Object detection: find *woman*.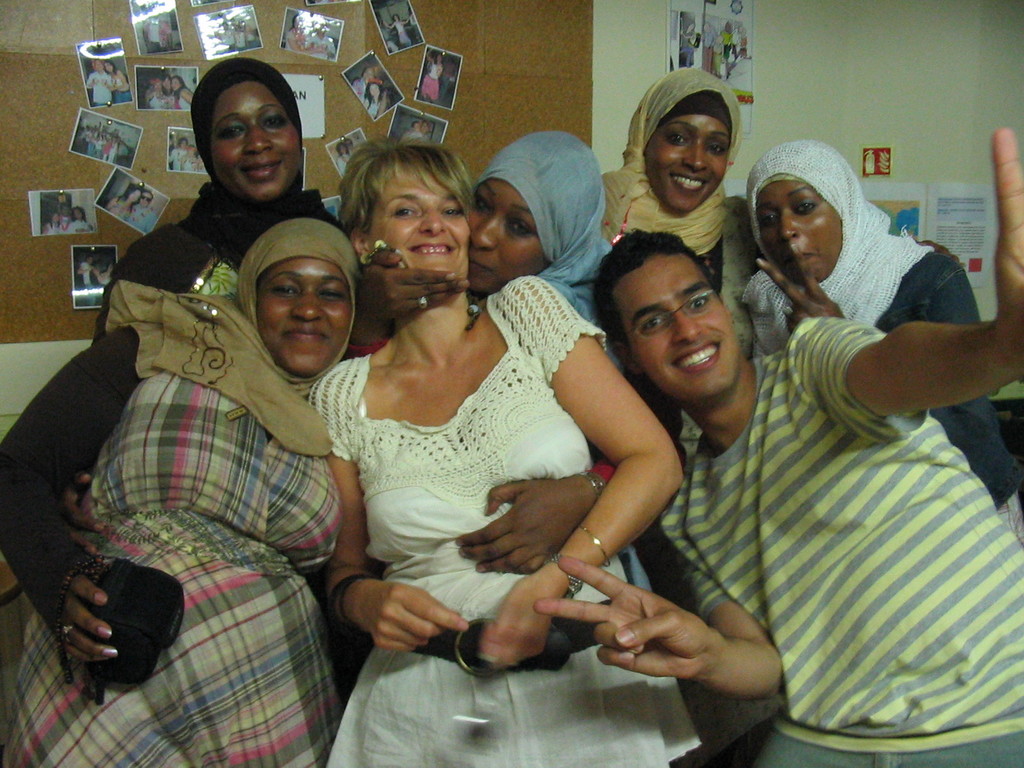
region(335, 142, 348, 173).
